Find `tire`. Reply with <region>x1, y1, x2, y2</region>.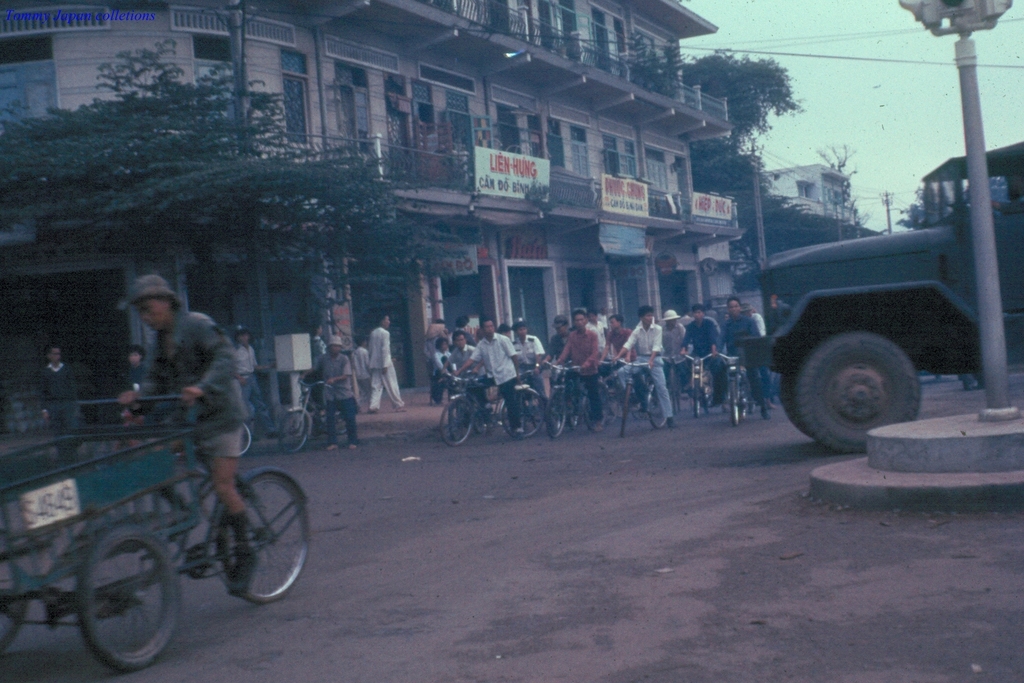
<region>582, 397, 596, 429</region>.
